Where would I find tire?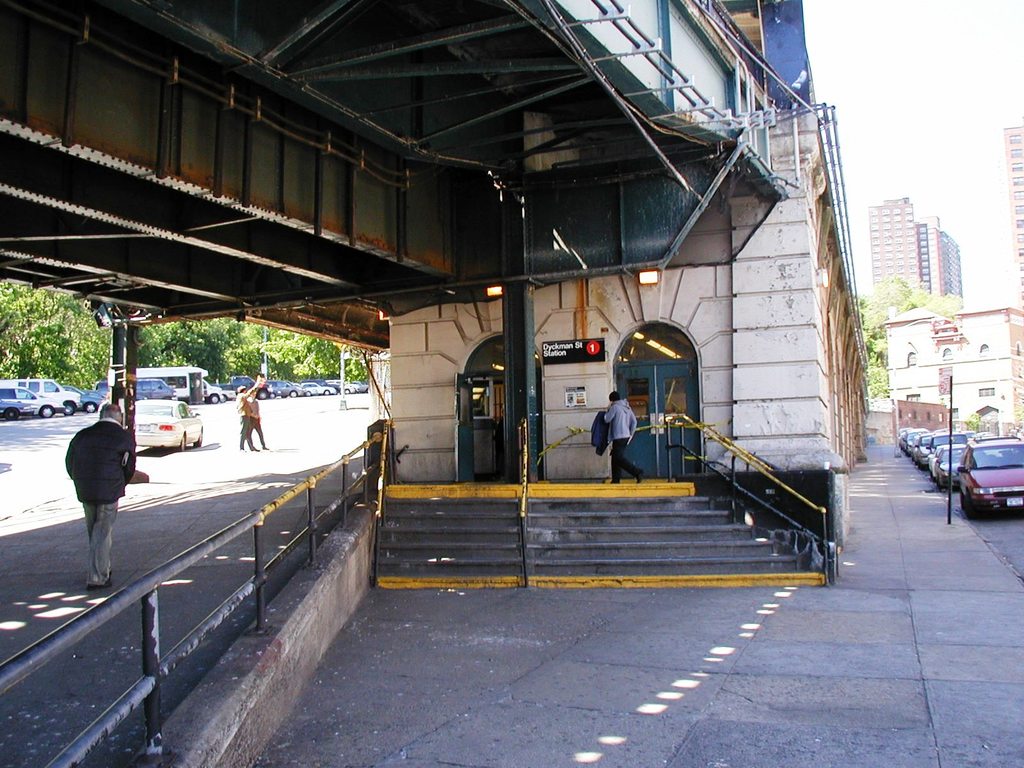
At select_region(257, 390, 268, 399).
